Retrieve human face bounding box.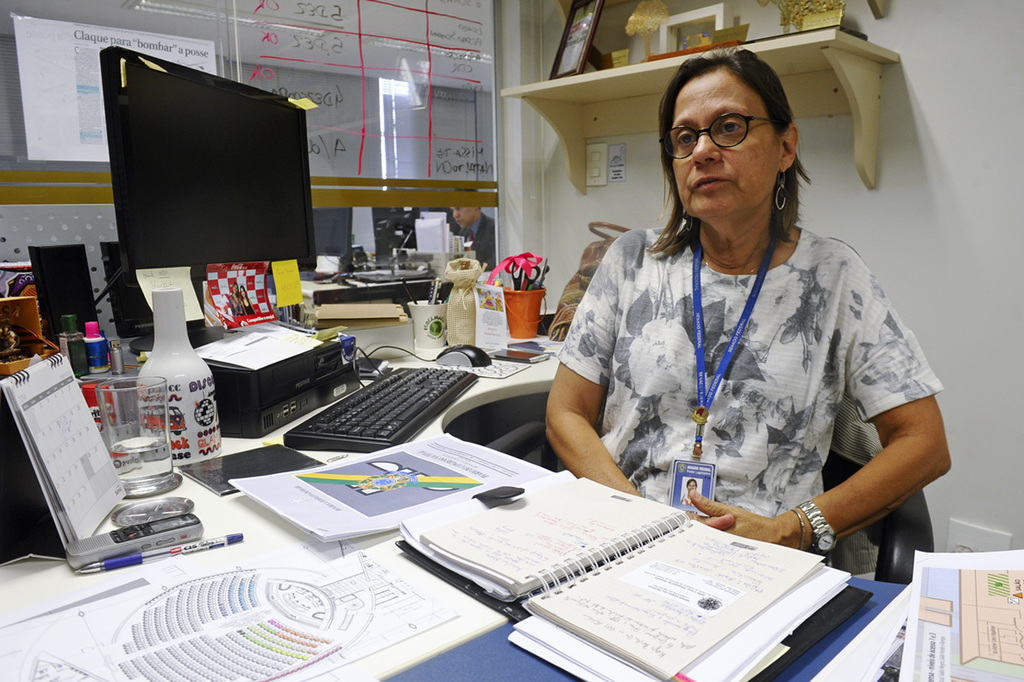
Bounding box: [674,67,781,218].
